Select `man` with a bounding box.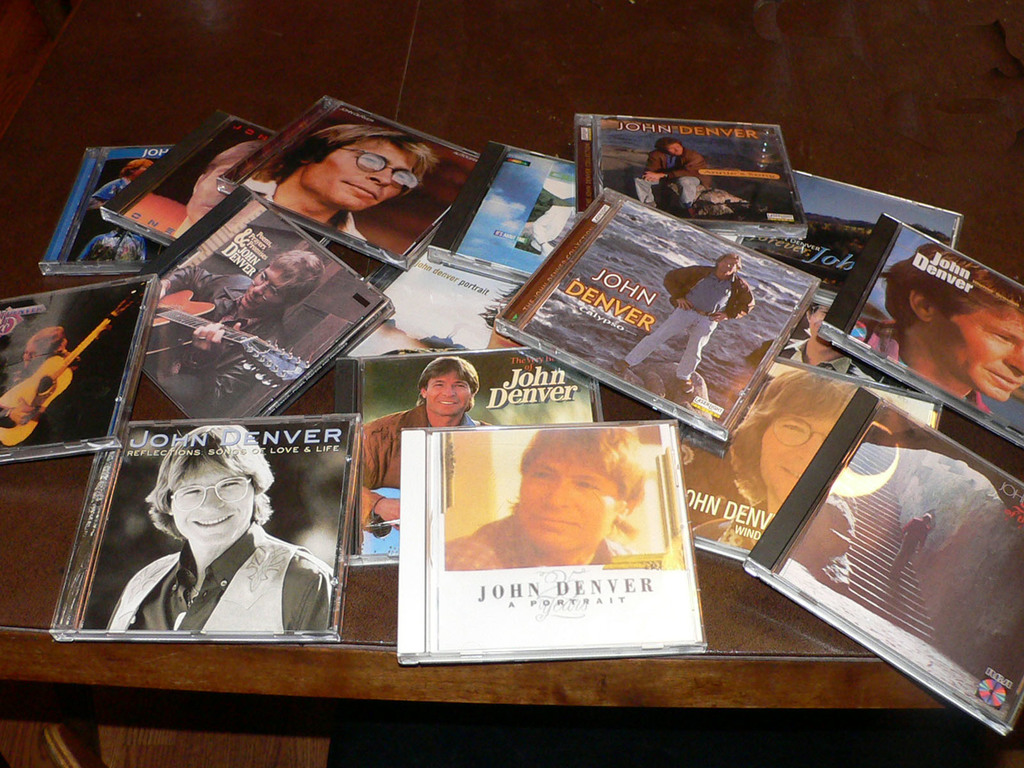
{"left": 633, "top": 138, "right": 711, "bottom": 217}.
